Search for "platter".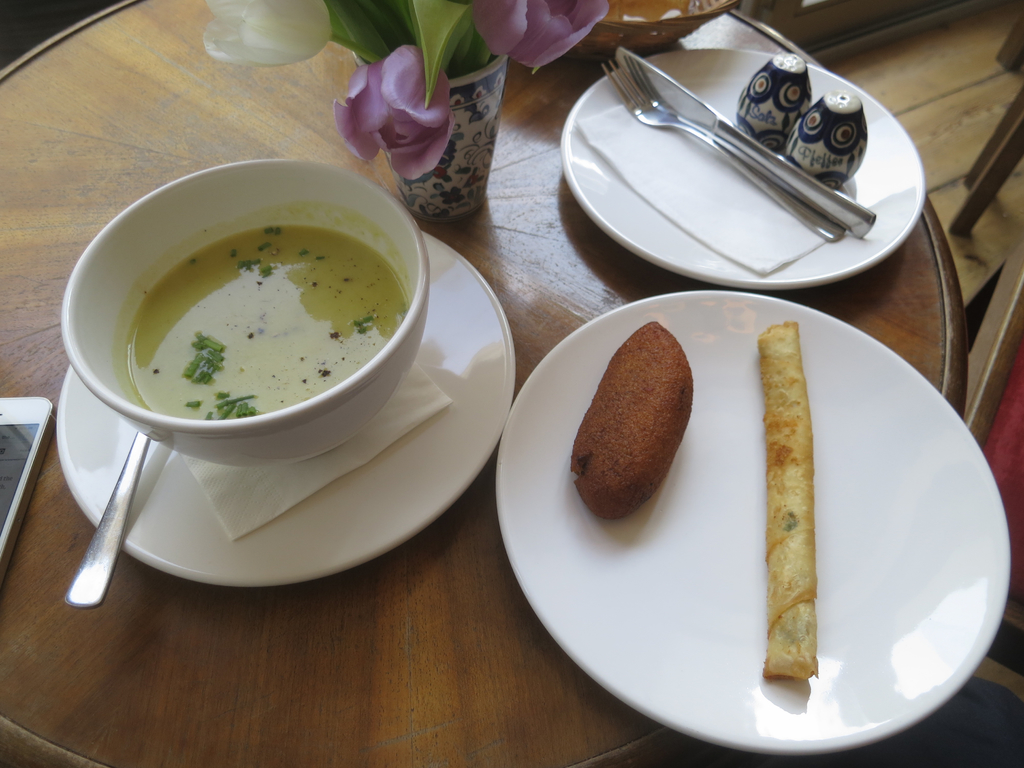
Found at bbox=(499, 291, 1006, 756).
